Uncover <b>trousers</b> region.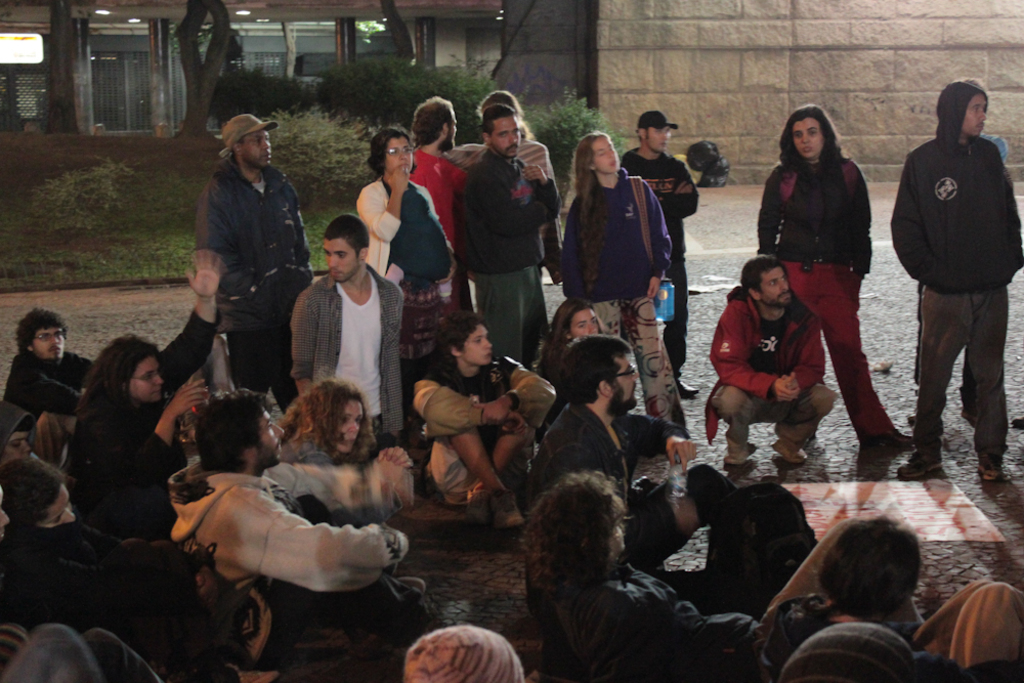
Uncovered: (x1=916, y1=280, x2=1009, y2=465).
